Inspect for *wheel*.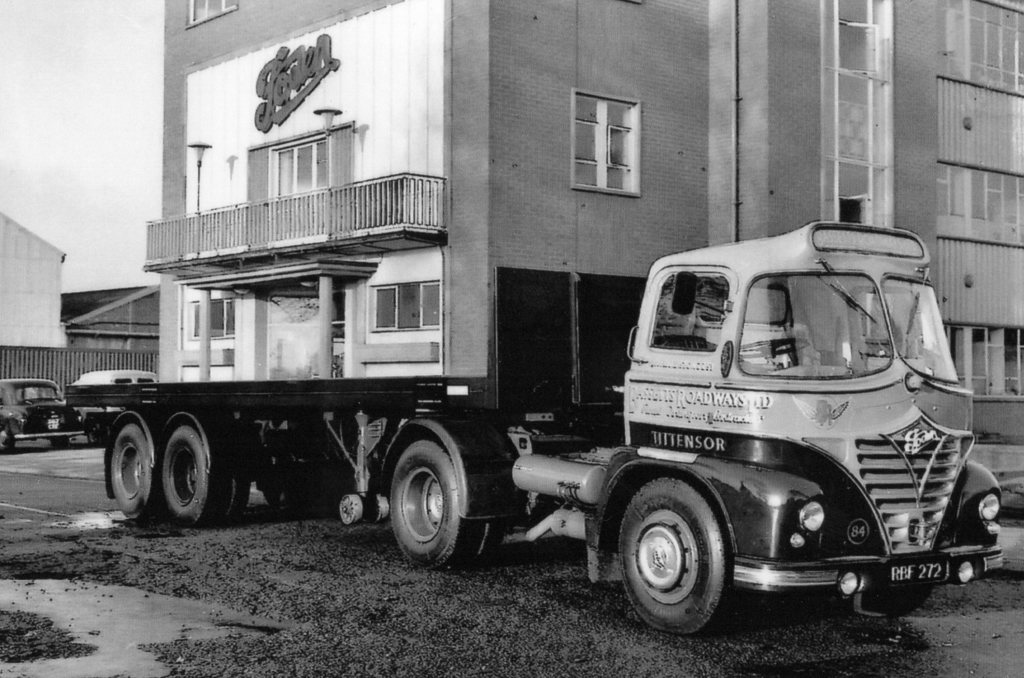
Inspection: bbox(618, 481, 739, 633).
